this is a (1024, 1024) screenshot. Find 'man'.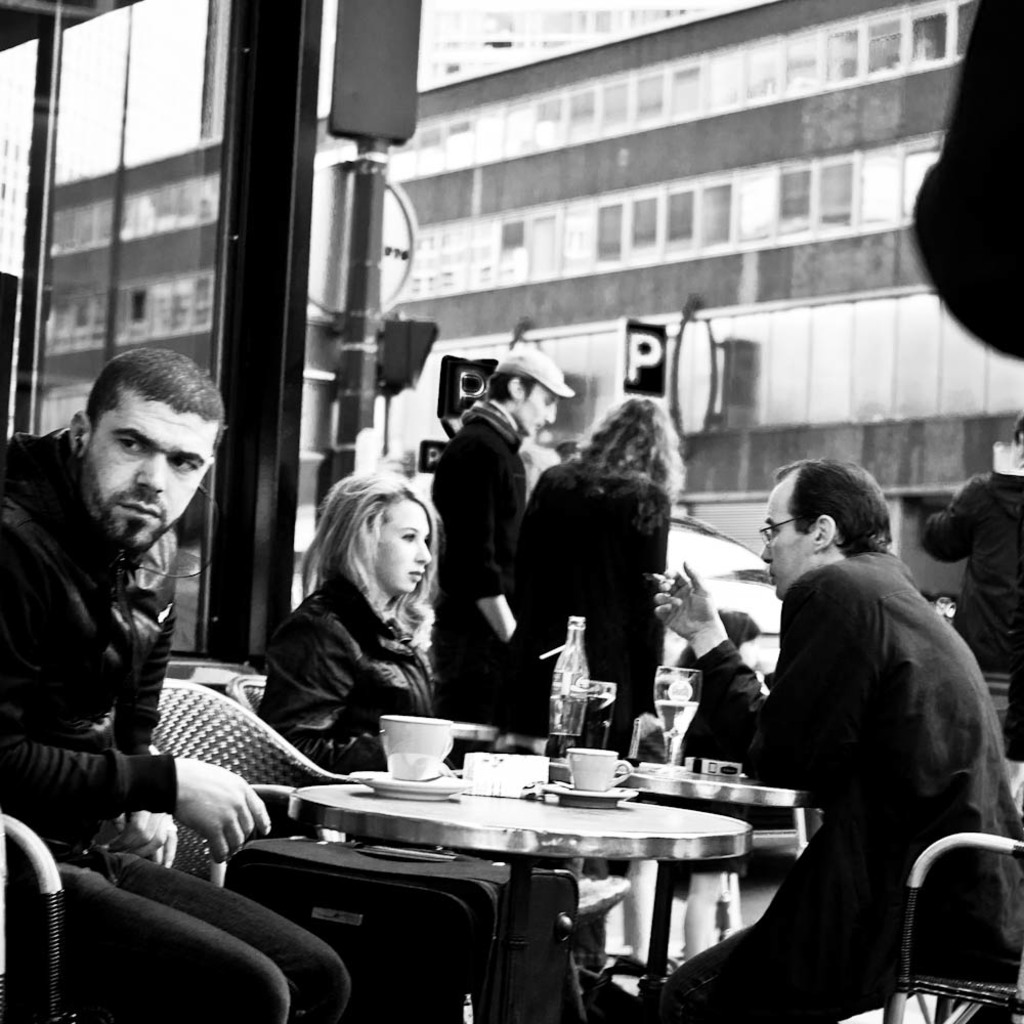
Bounding box: <region>716, 444, 1002, 999</region>.
